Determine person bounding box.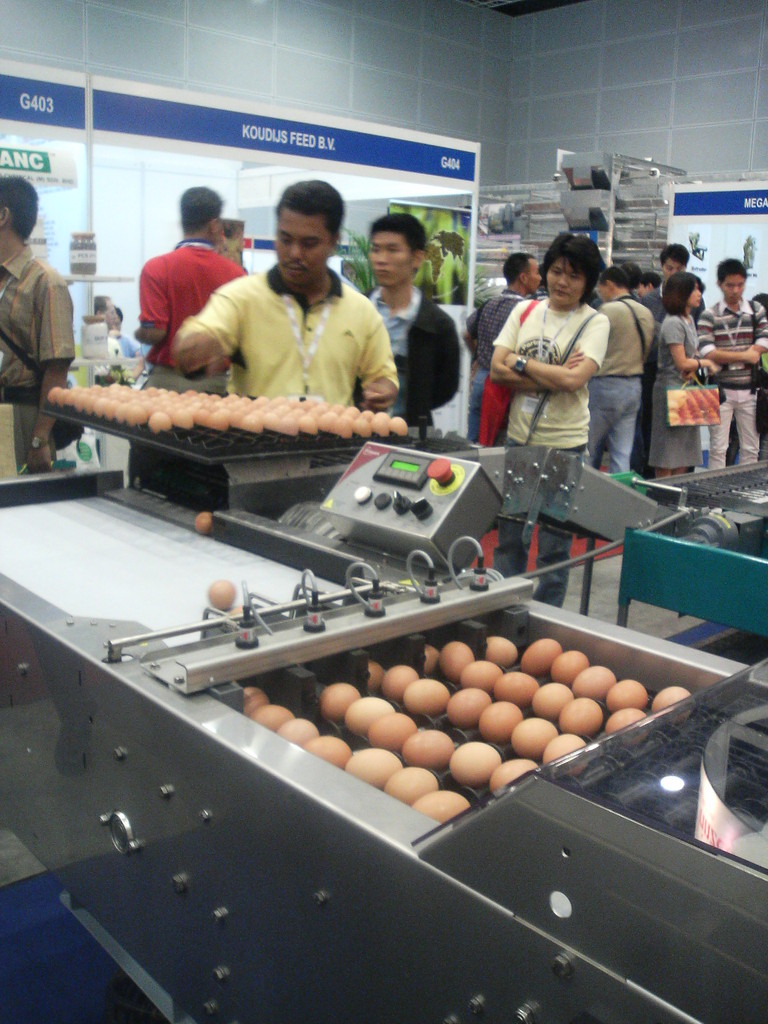
Determined: x1=0 y1=173 x2=91 y2=467.
